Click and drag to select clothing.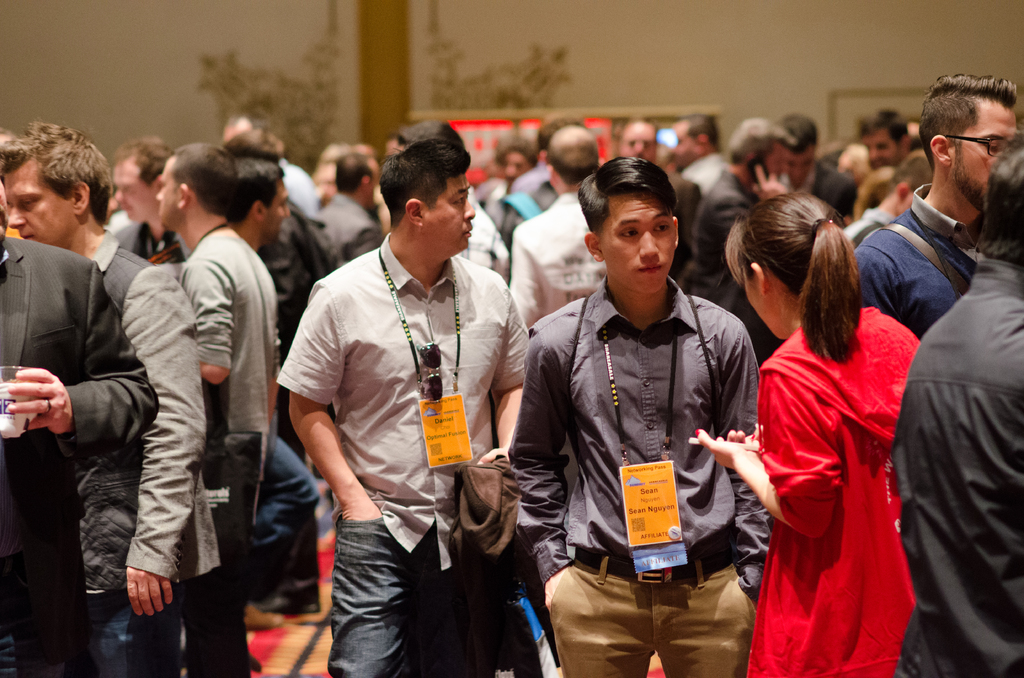
Selection: bbox=(499, 182, 554, 234).
